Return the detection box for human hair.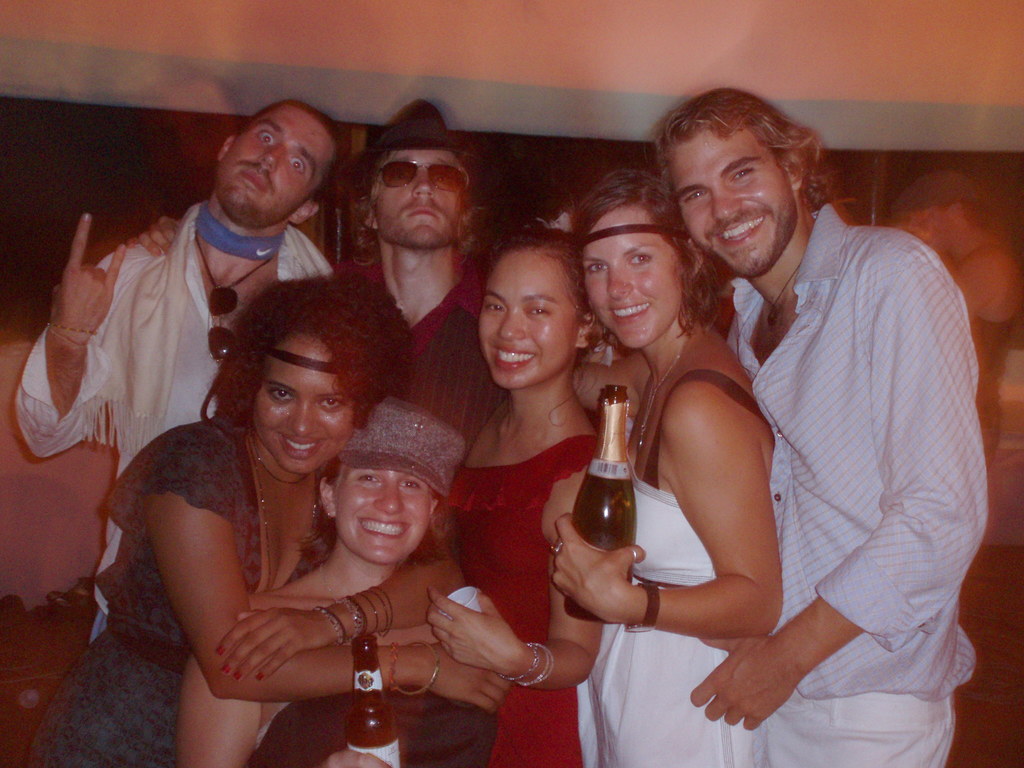
[left=563, top=161, right=726, bottom=339].
